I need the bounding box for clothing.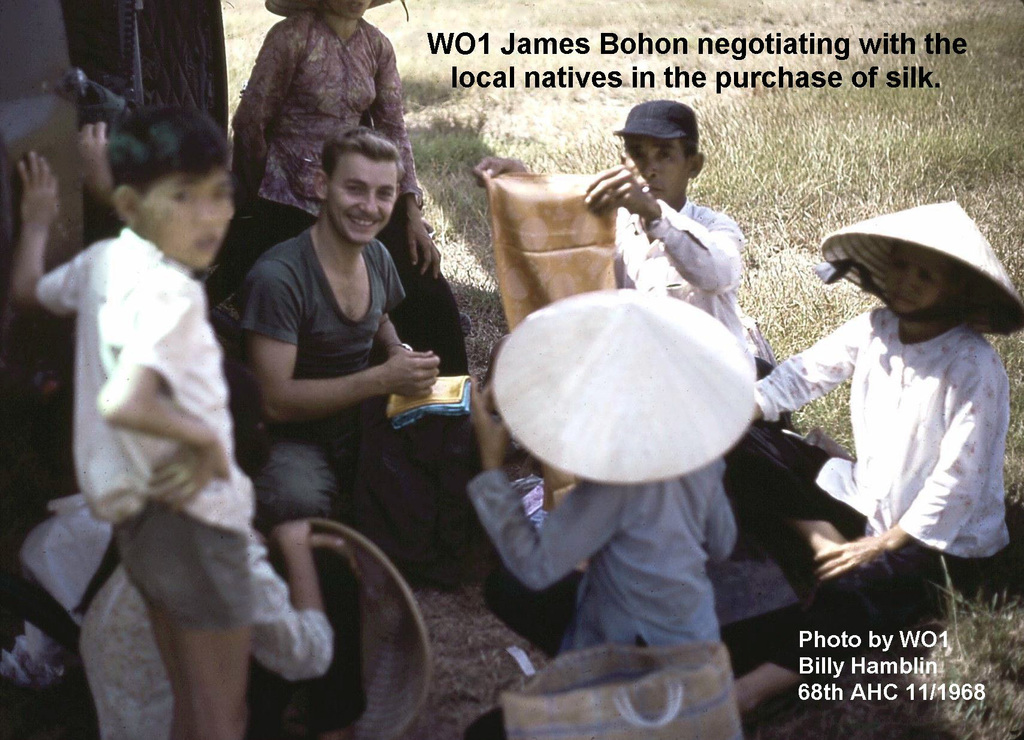
Here it is: [796,258,1014,590].
